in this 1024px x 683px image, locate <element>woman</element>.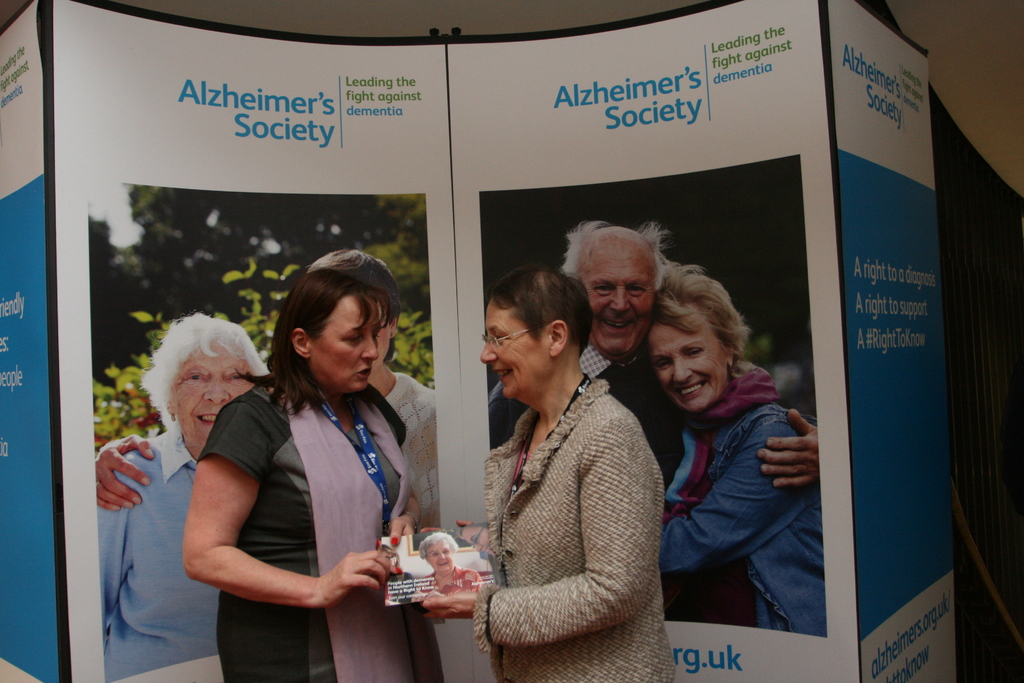
Bounding box: rect(425, 530, 488, 611).
